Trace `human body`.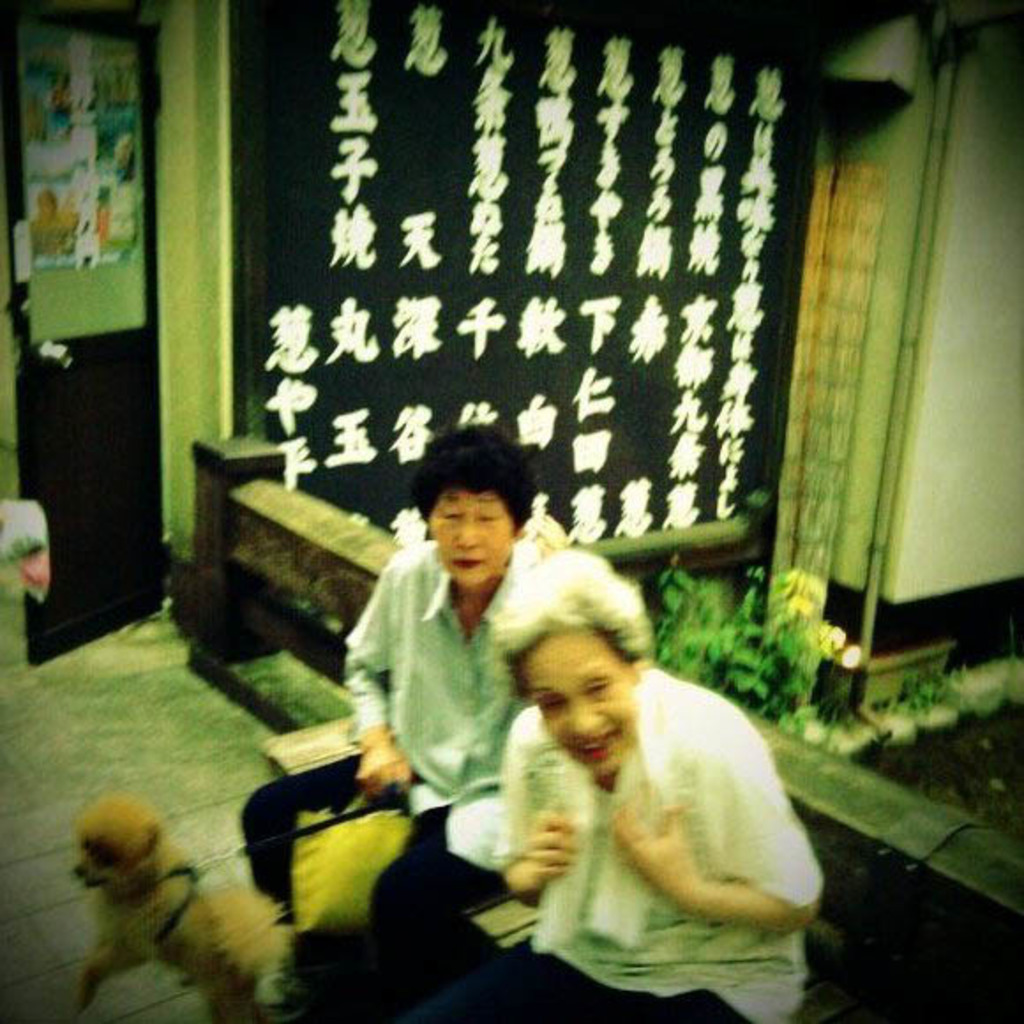
Traced to bbox=[284, 538, 514, 1022].
